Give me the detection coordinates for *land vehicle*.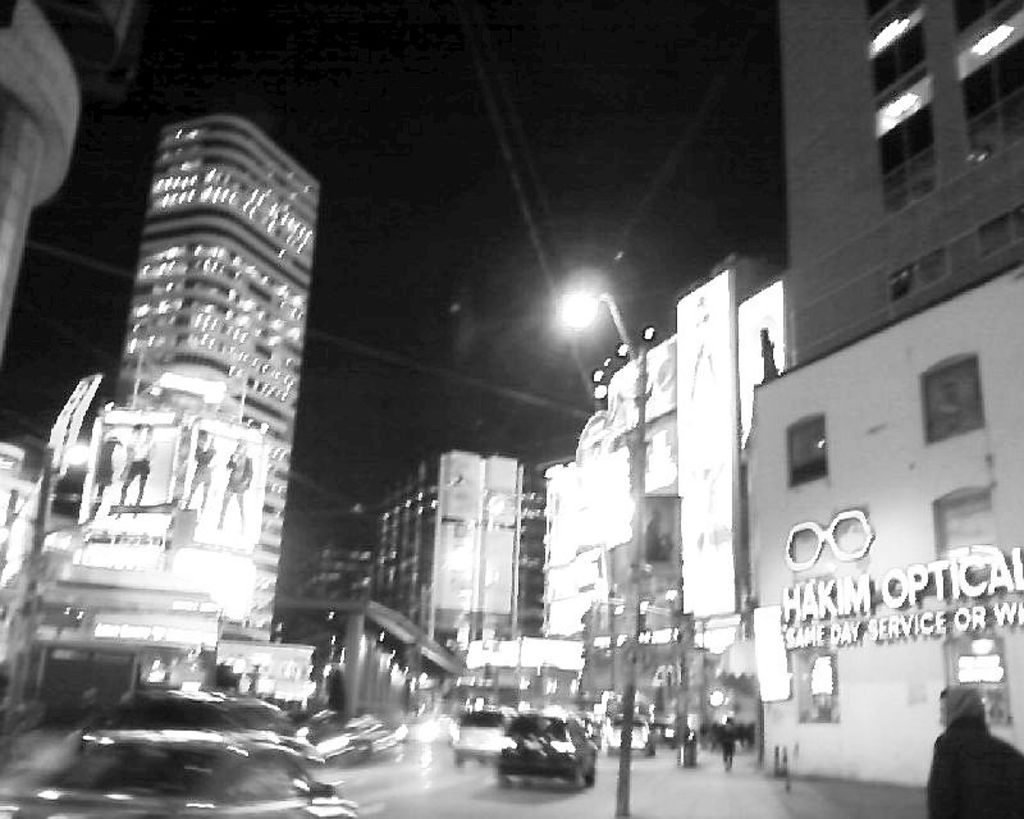
box=[297, 701, 410, 764].
